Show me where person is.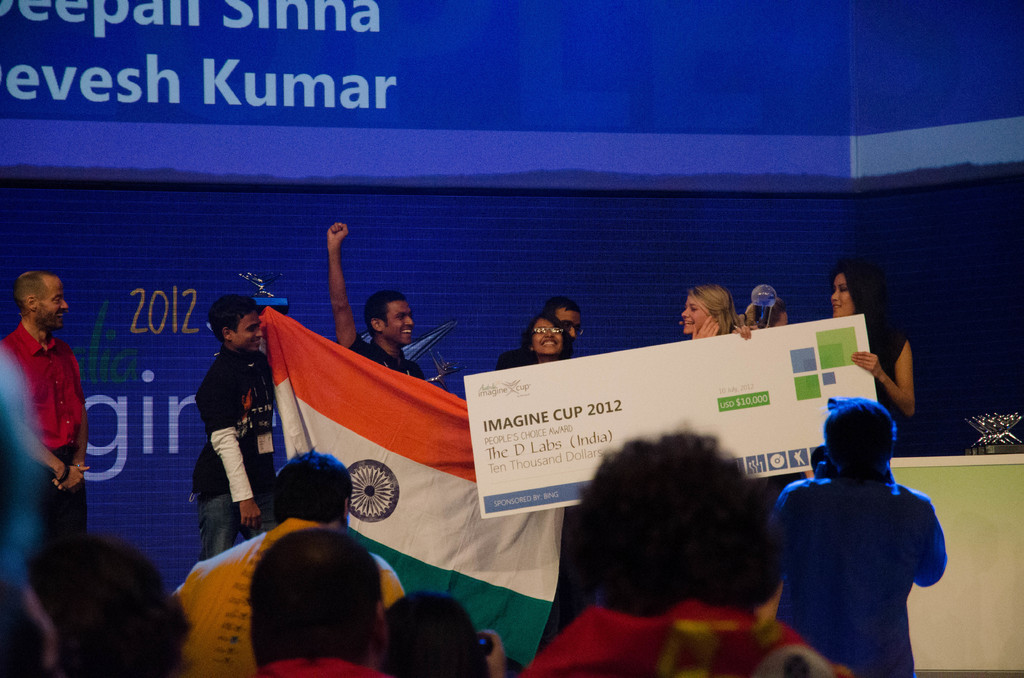
person is at bbox=(768, 381, 946, 676).
